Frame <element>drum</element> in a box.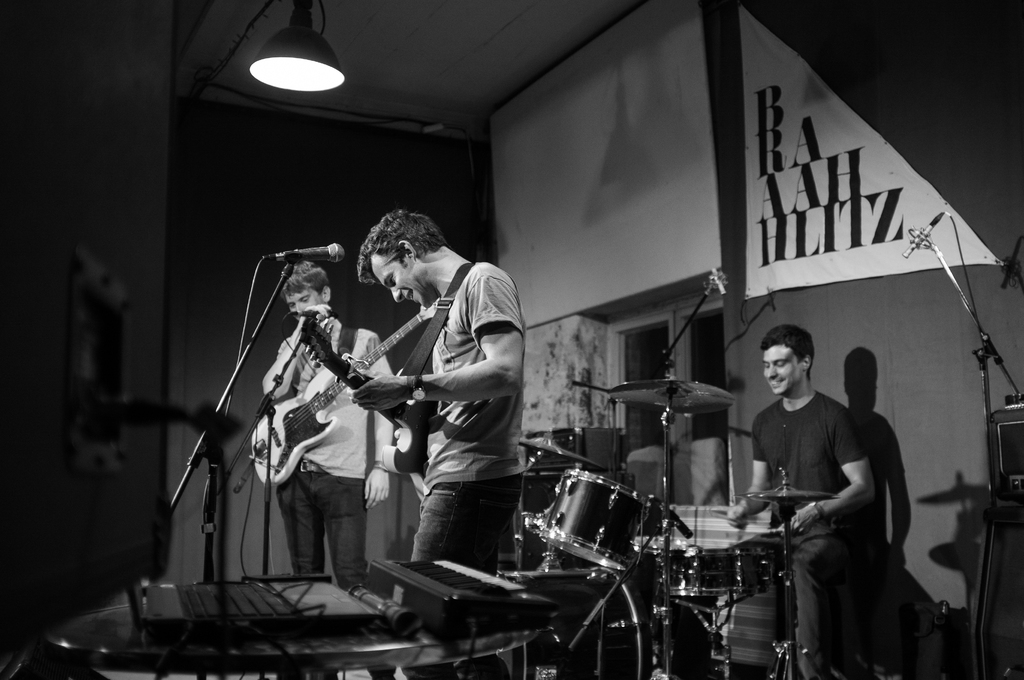
(540,557,712,679).
